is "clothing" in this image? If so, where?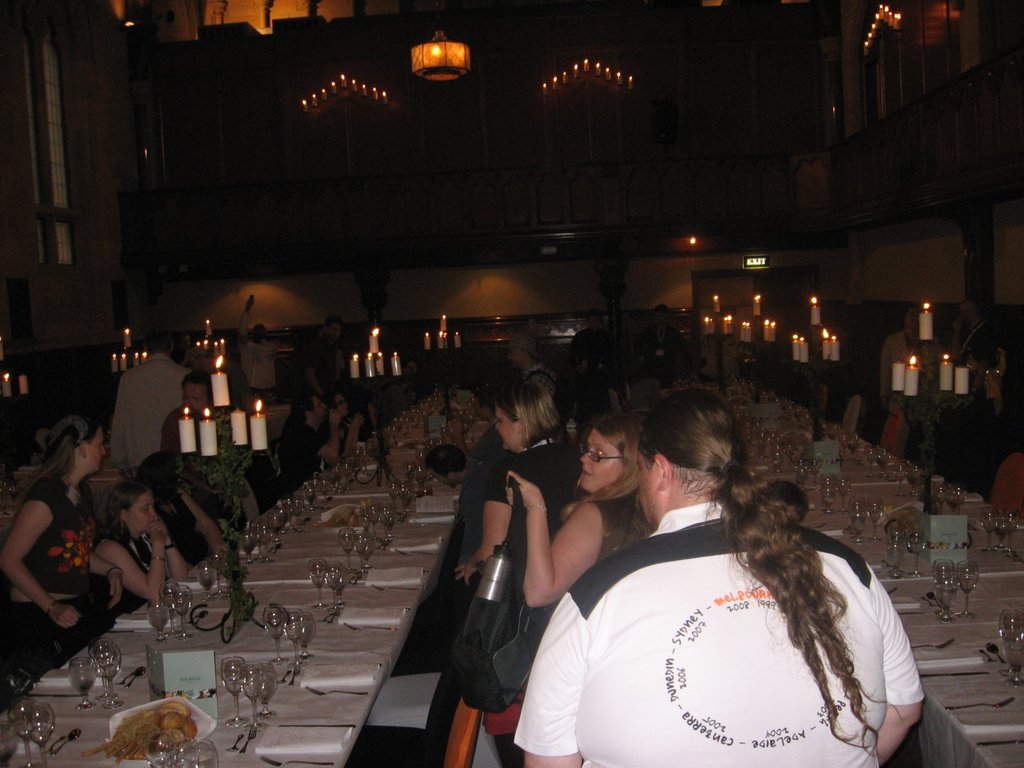
Yes, at bbox=(150, 487, 214, 572).
